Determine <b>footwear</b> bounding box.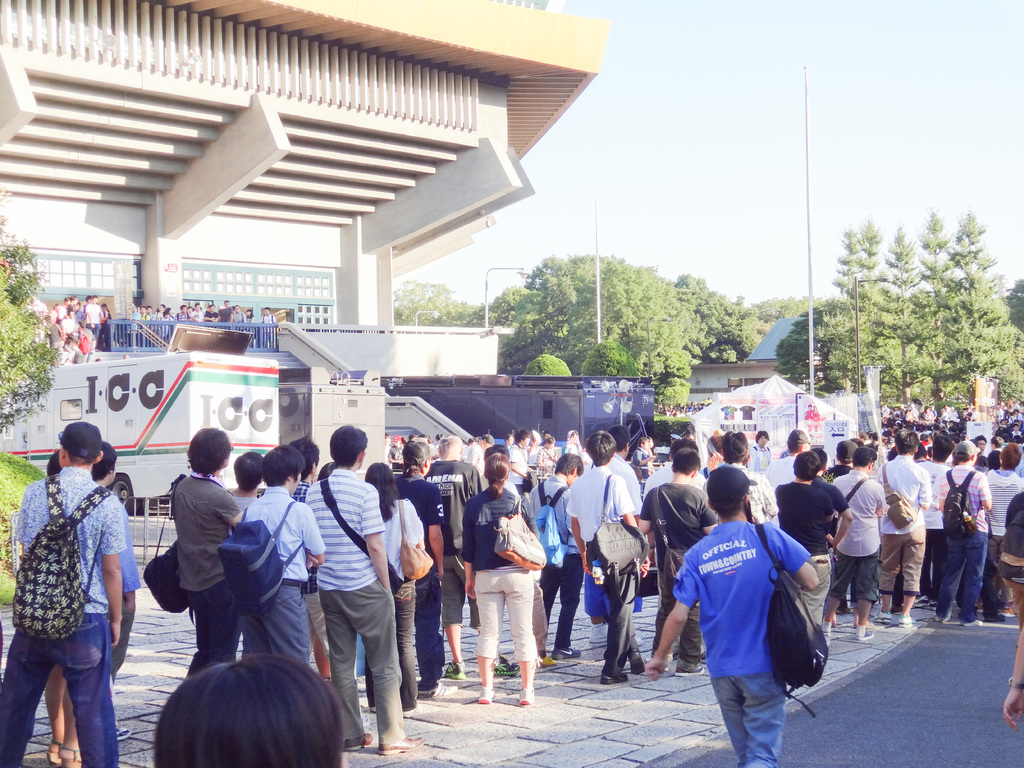
Determined: Rect(630, 651, 648, 671).
